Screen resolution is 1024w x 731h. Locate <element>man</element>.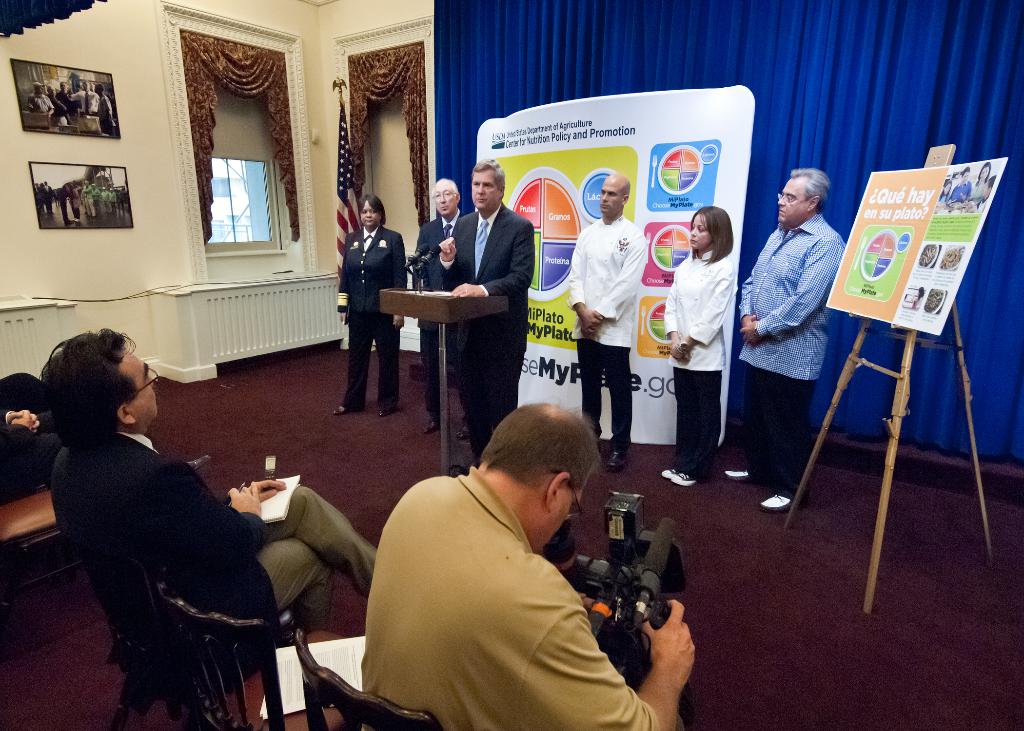
detection(439, 156, 534, 465).
